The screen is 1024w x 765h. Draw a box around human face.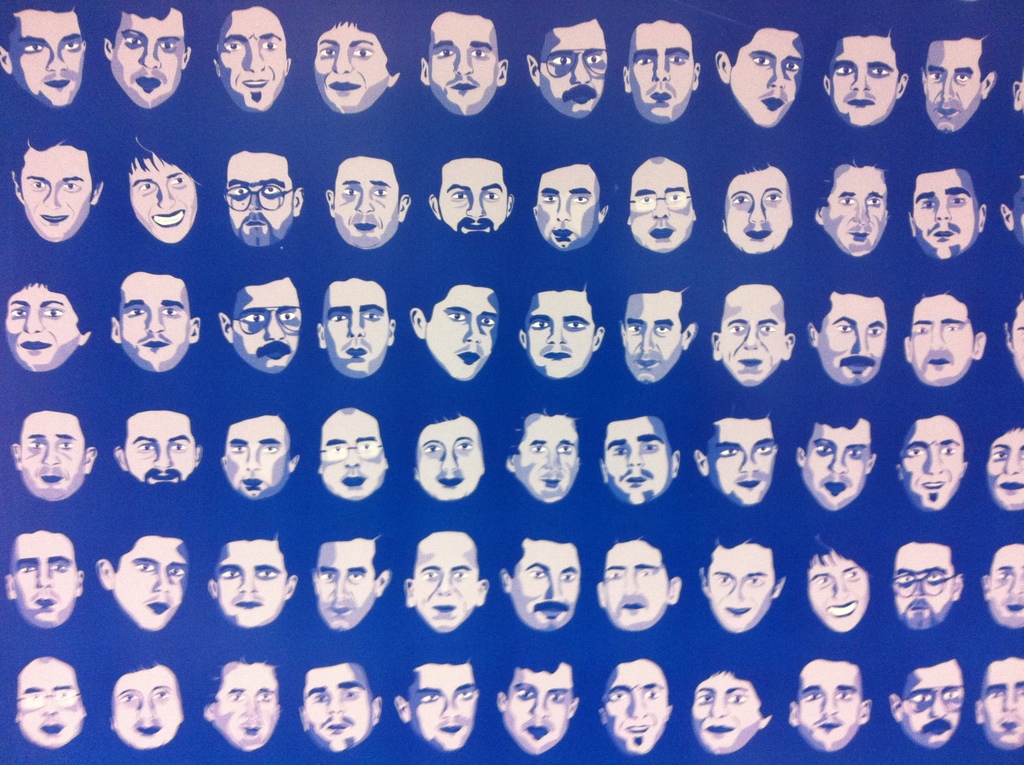
{"left": 214, "top": 662, "right": 278, "bottom": 755}.
